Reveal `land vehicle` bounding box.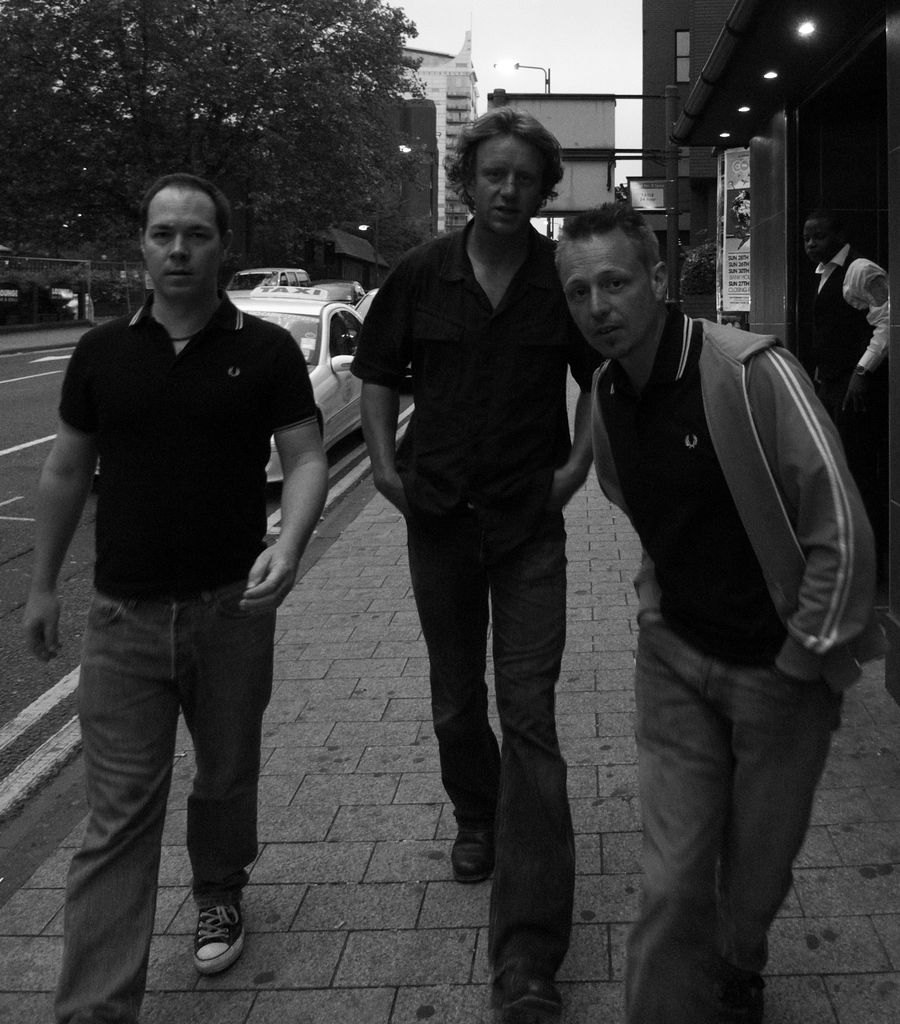
Revealed: bbox=[230, 261, 314, 294].
